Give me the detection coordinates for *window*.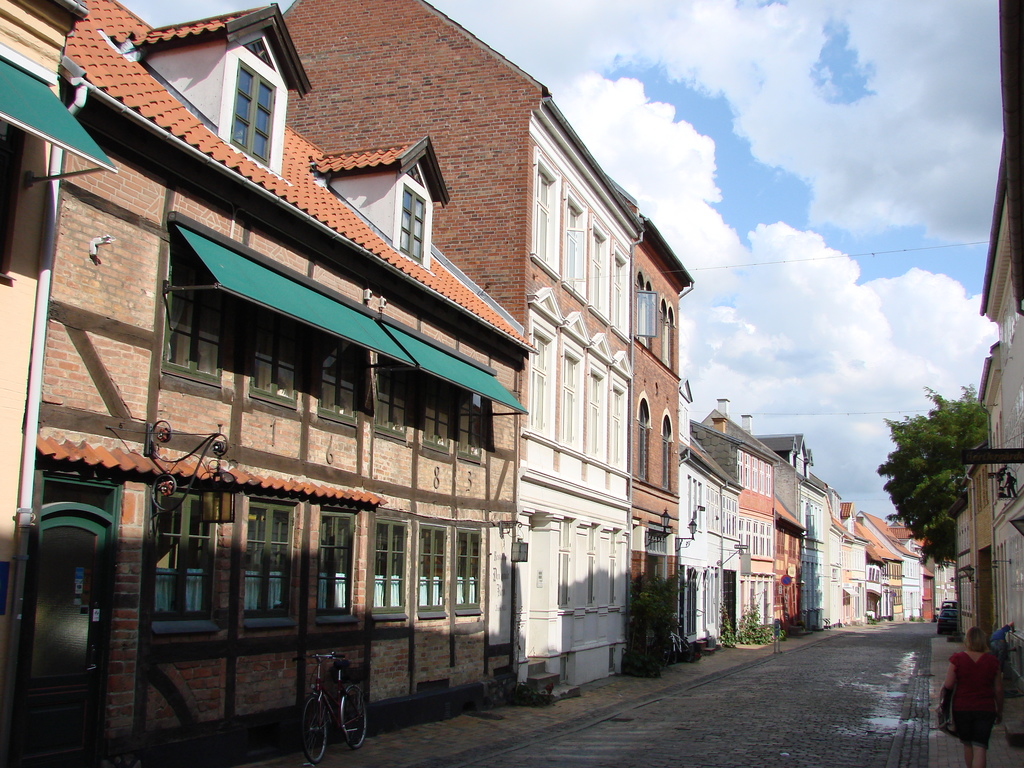
bbox(611, 527, 620, 609).
